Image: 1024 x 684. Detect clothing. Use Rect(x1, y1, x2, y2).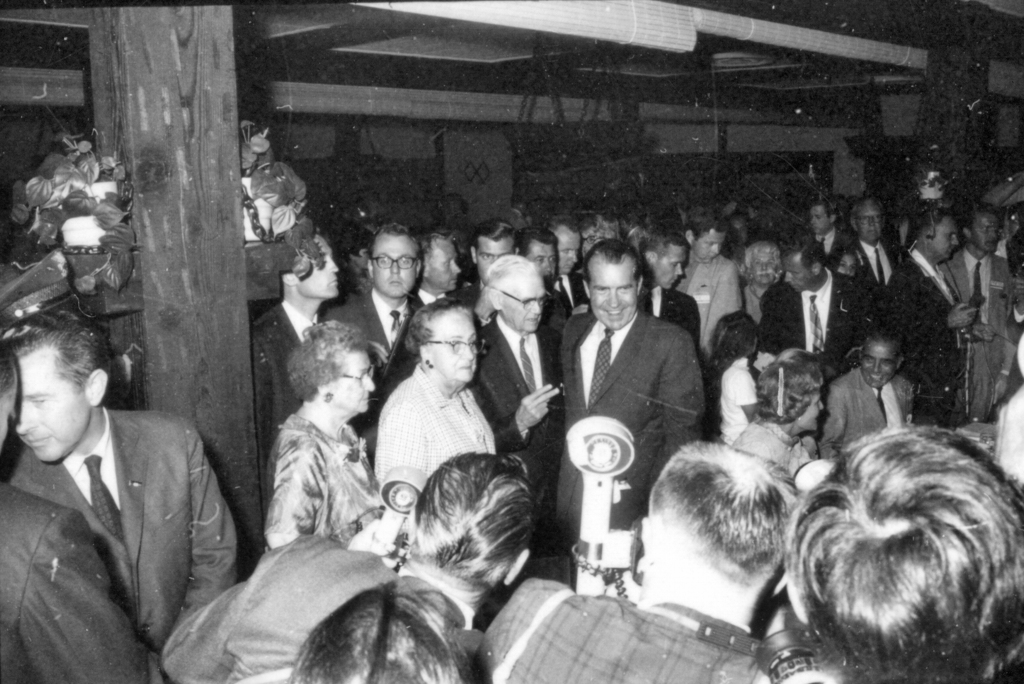
Rect(730, 413, 815, 480).
